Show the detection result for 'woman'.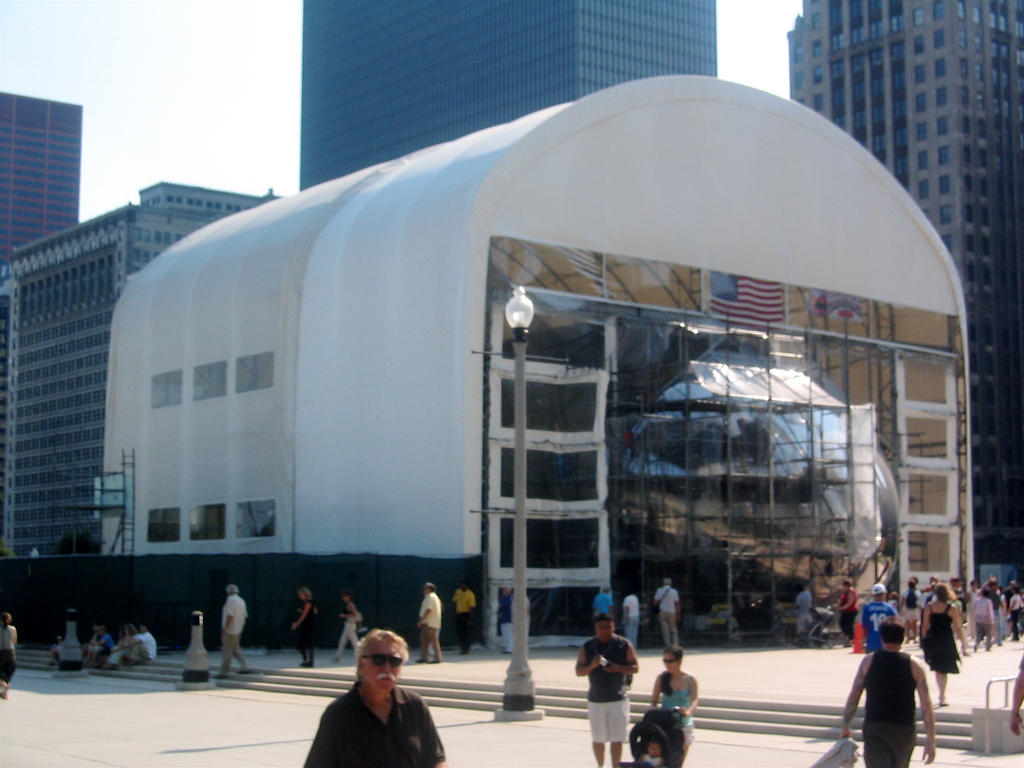
left=292, top=584, right=320, bottom=670.
